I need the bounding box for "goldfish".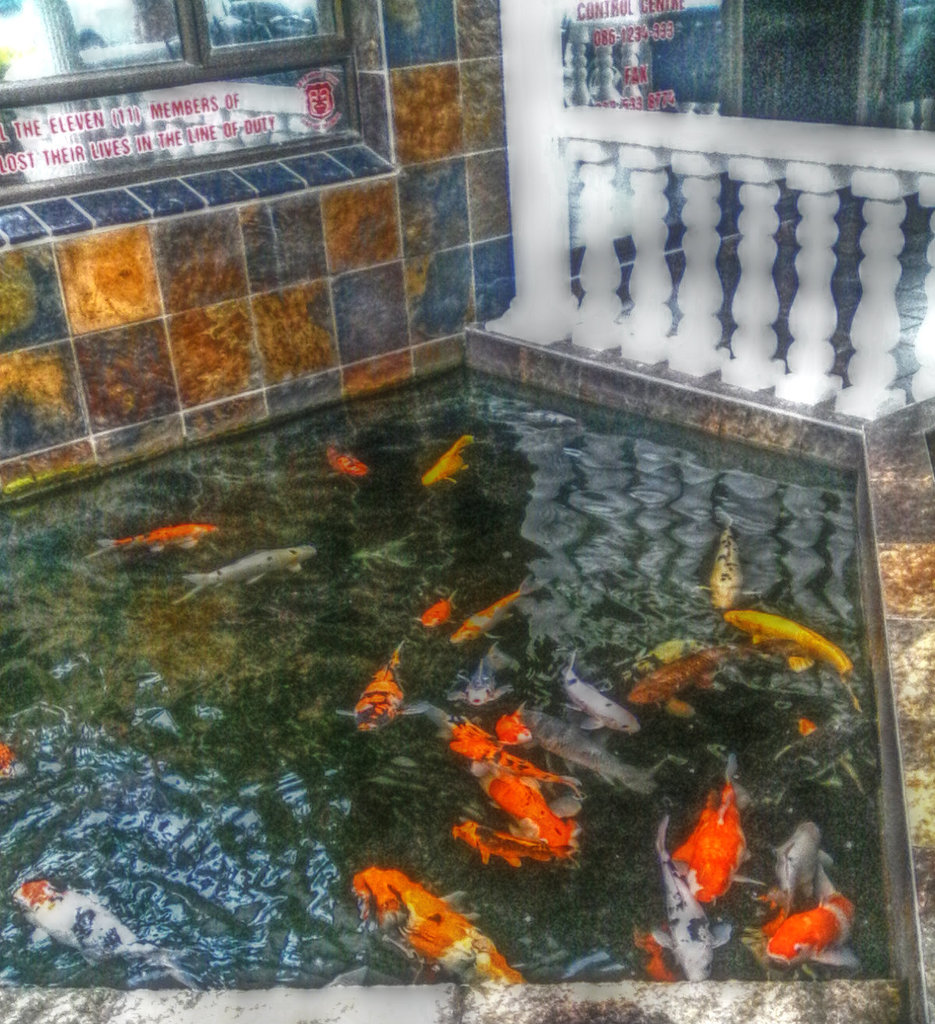
Here it is: region(12, 877, 144, 960).
